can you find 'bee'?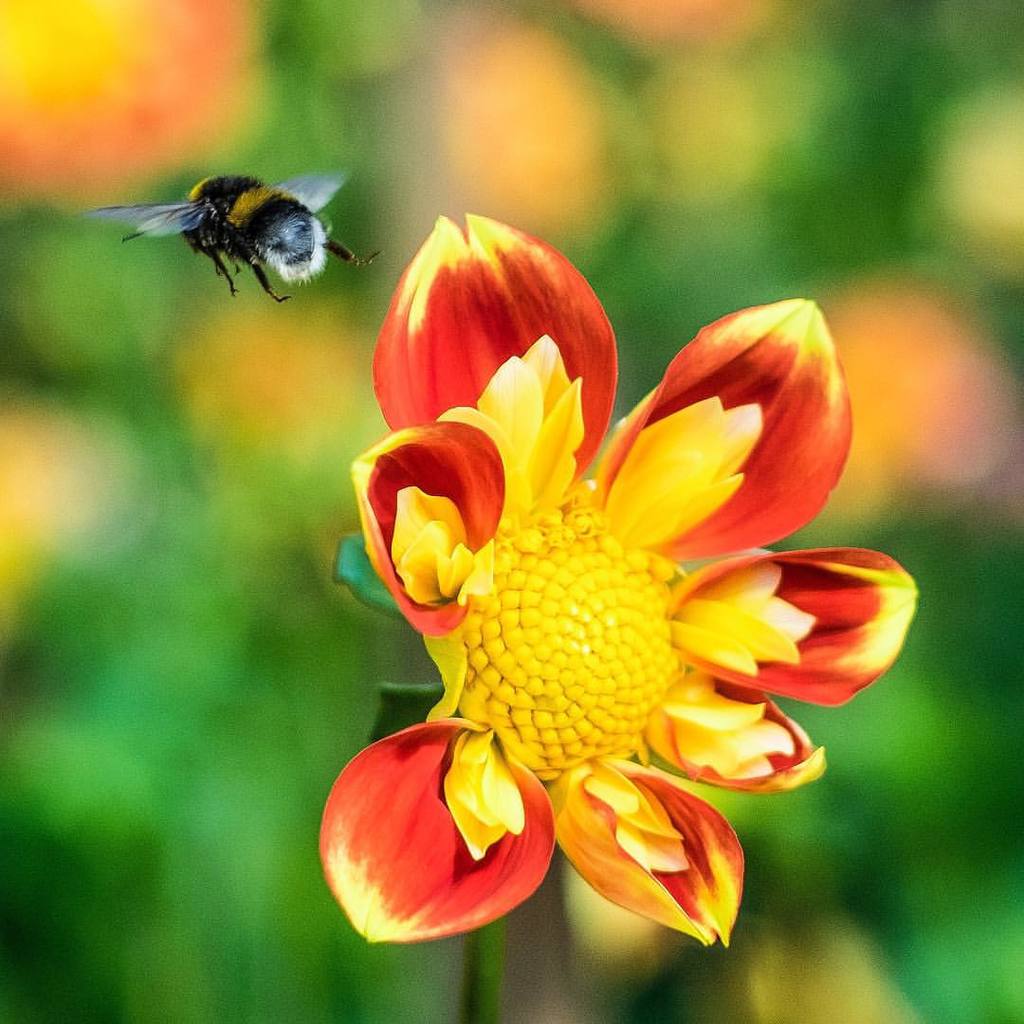
Yes, bounding box: crop(92, 156, 354, 314).
